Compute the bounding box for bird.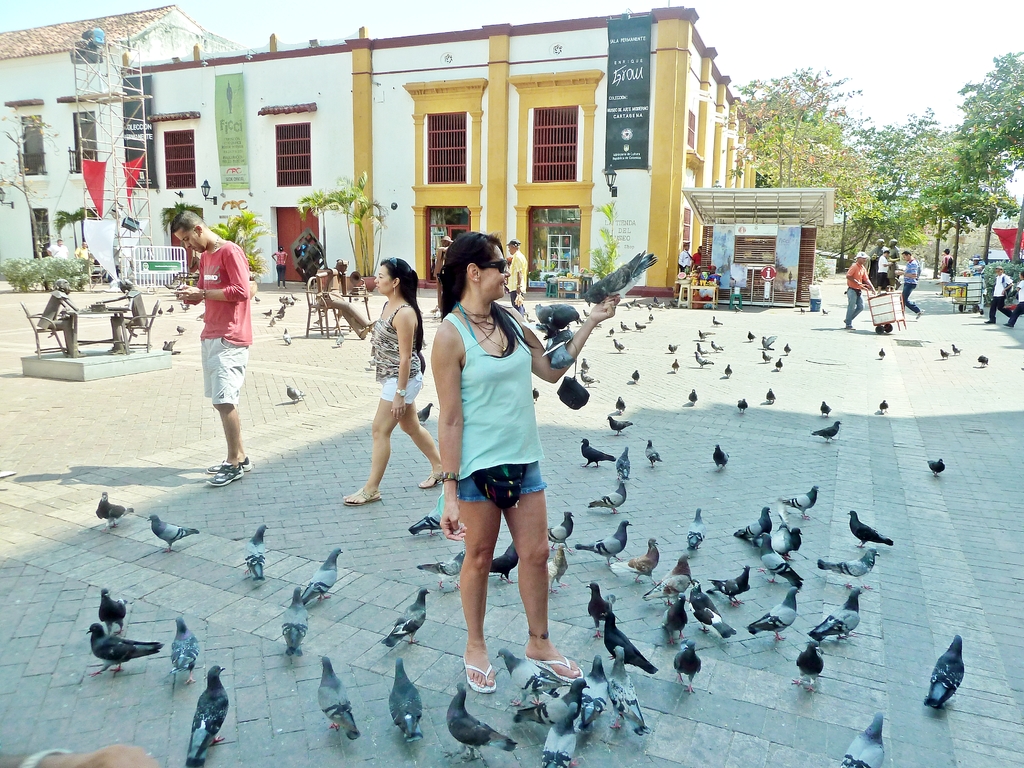
left=490, top=541, right=522, bottom=582.
